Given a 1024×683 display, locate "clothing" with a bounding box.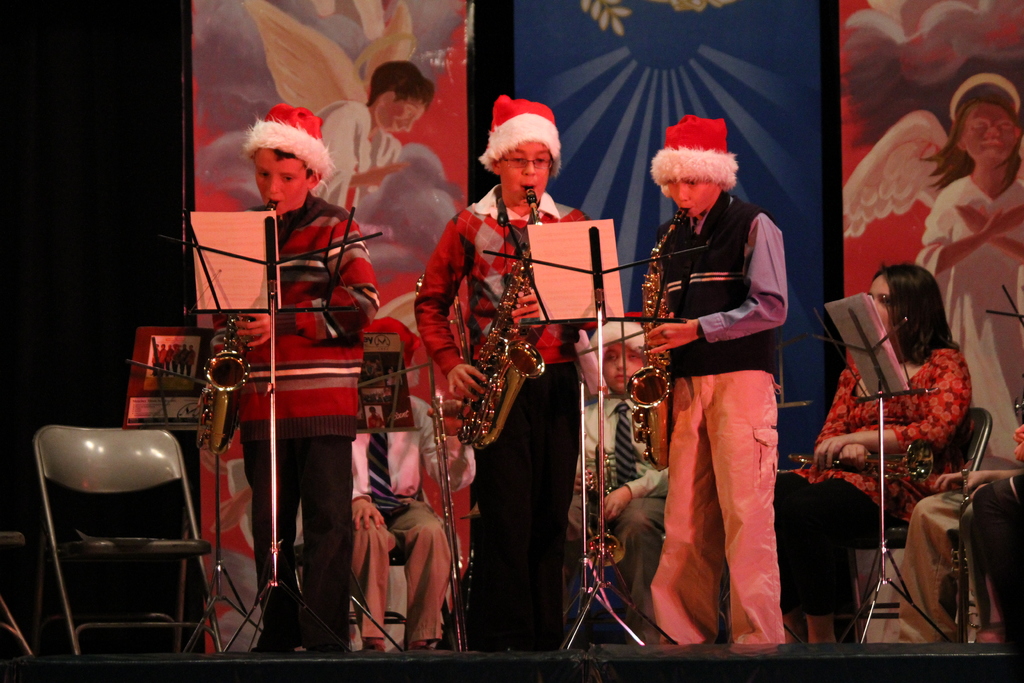
Located: left=916, top=170, right=1023, bottom=463.
